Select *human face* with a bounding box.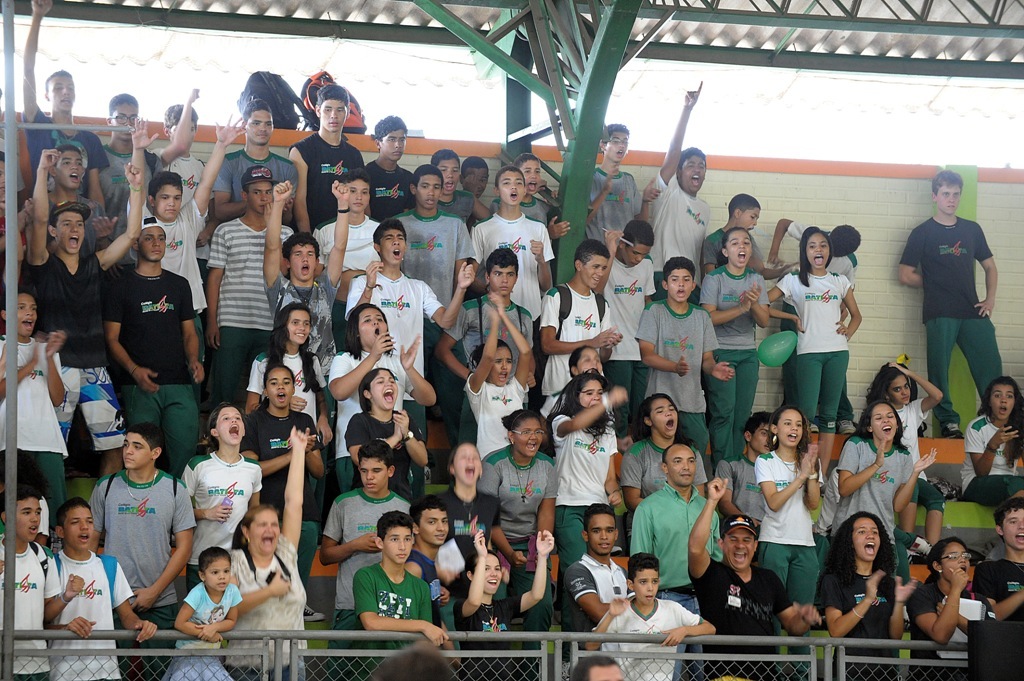
(934, 180, 963, 221).
